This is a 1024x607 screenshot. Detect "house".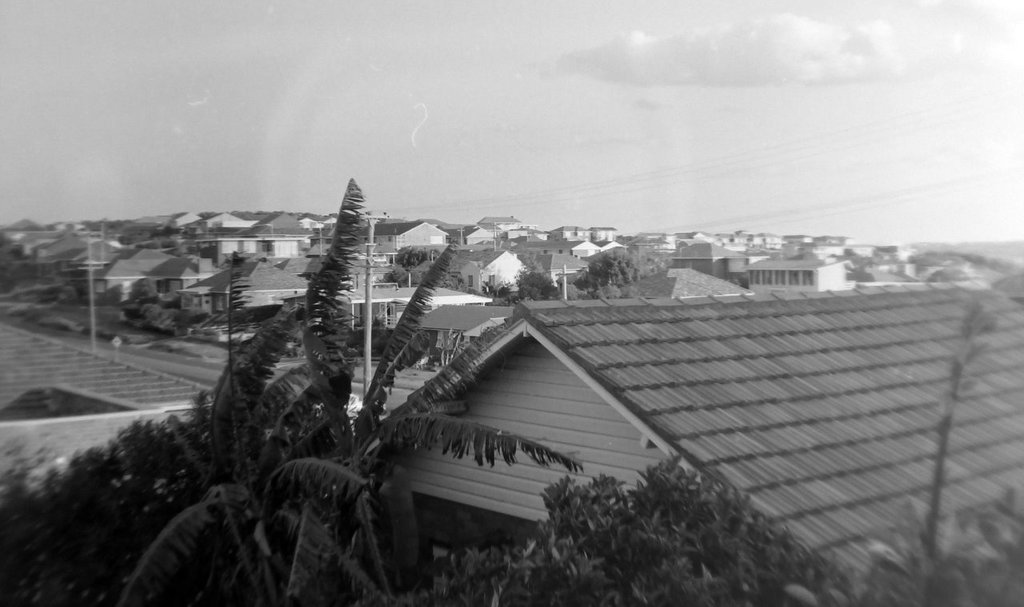
[x1=738, y1=246, x2=849, y2=296].
